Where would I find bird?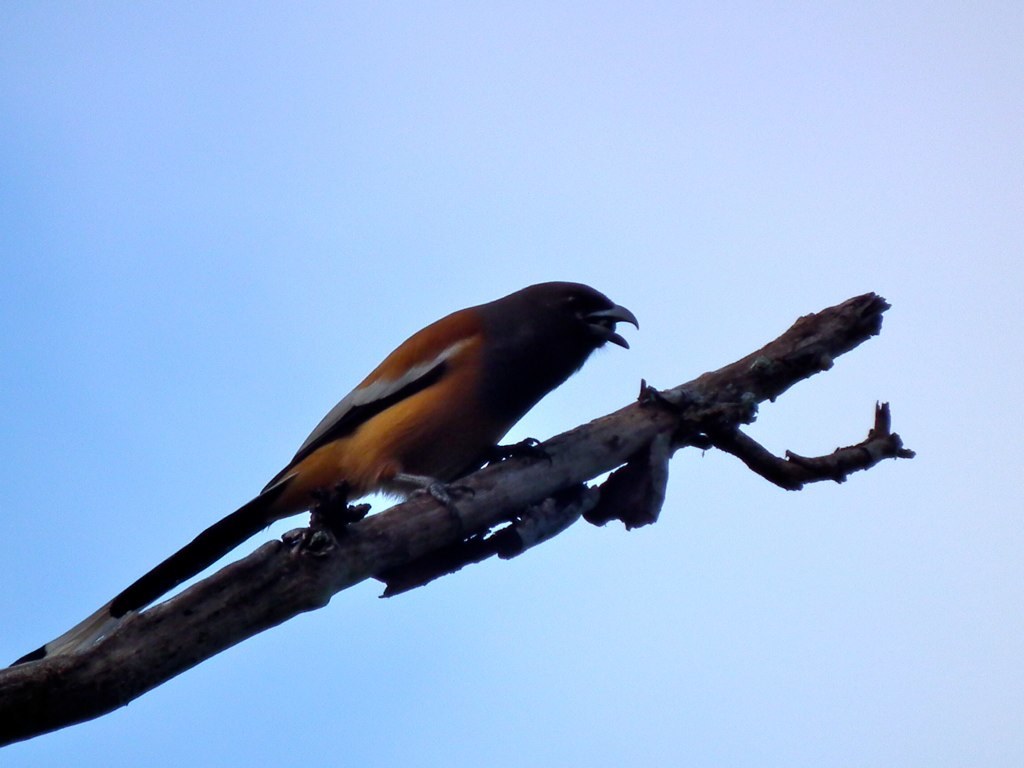
At select_region(94, 295, 634, 634).
